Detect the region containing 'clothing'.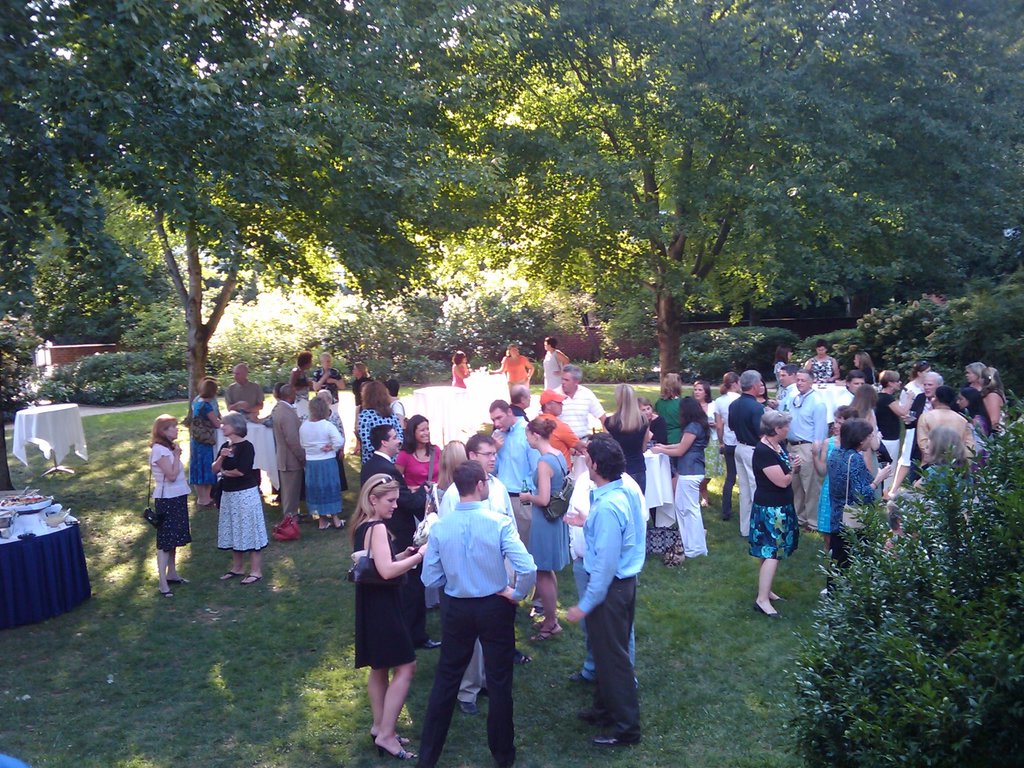
bbox=[784, 388, 829, 524].
